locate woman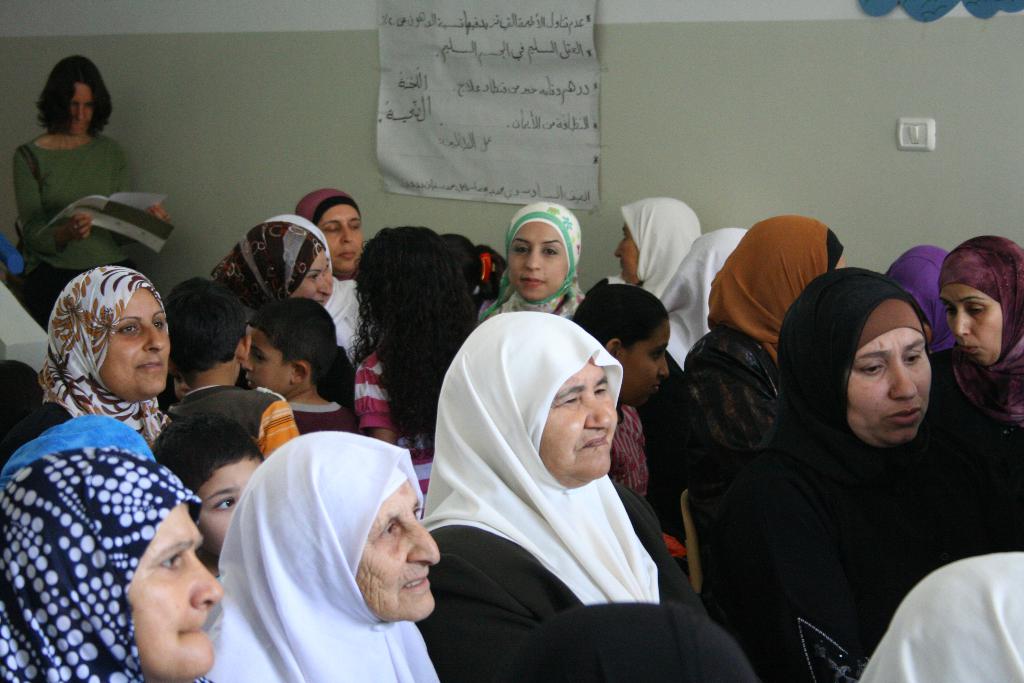
Rect(300, 191, 376, 291)
